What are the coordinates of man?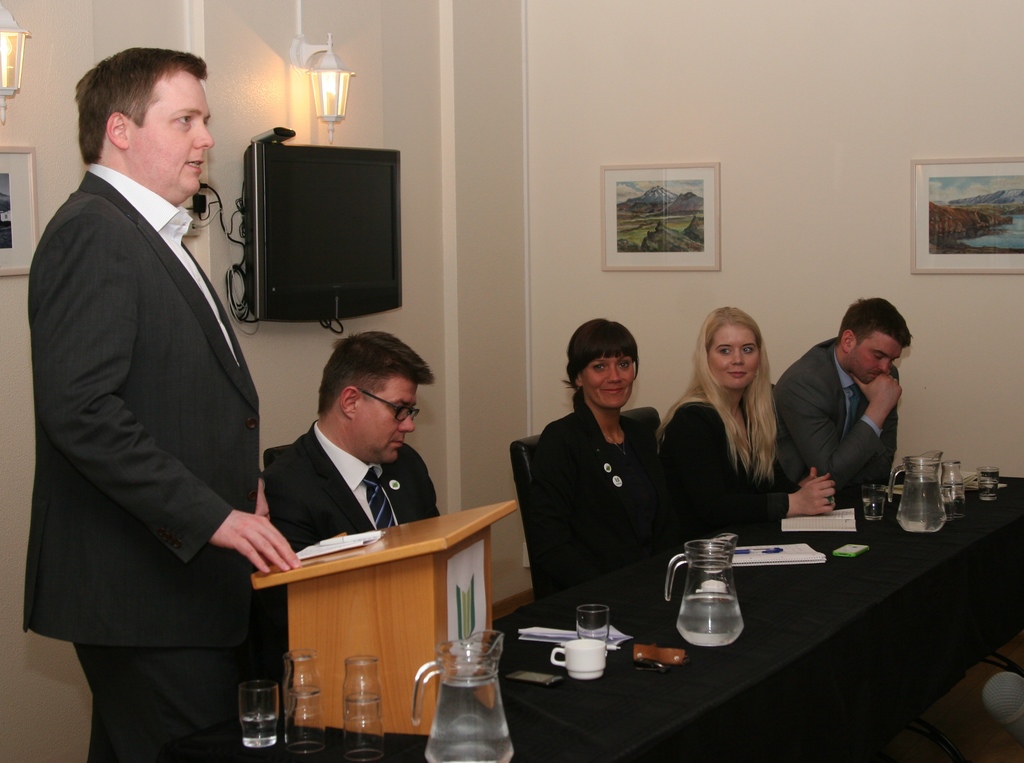
region(769, 296, 909, 504).
